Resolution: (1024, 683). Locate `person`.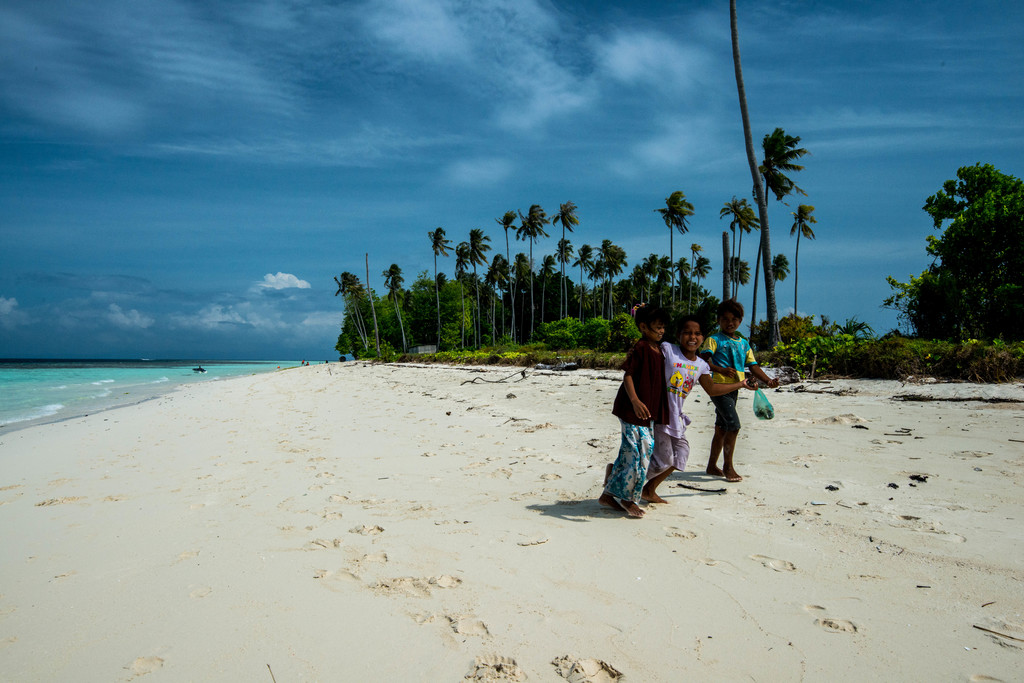
locate(607, 300, 660, 522).
